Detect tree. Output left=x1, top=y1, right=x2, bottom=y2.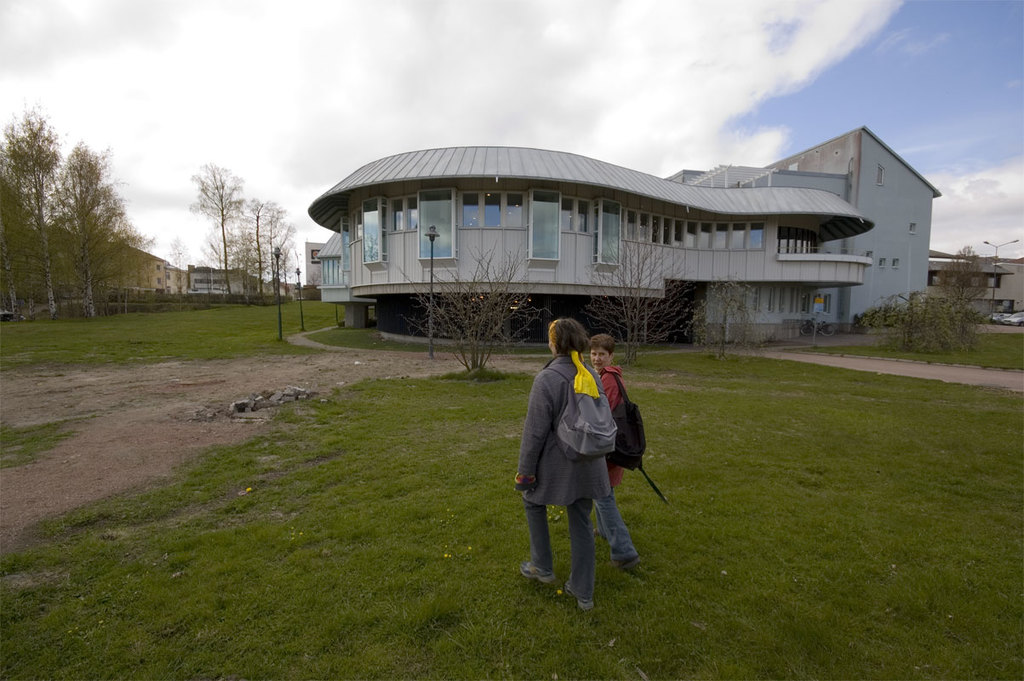
left=400, top=237, right=544, bottom=371.
